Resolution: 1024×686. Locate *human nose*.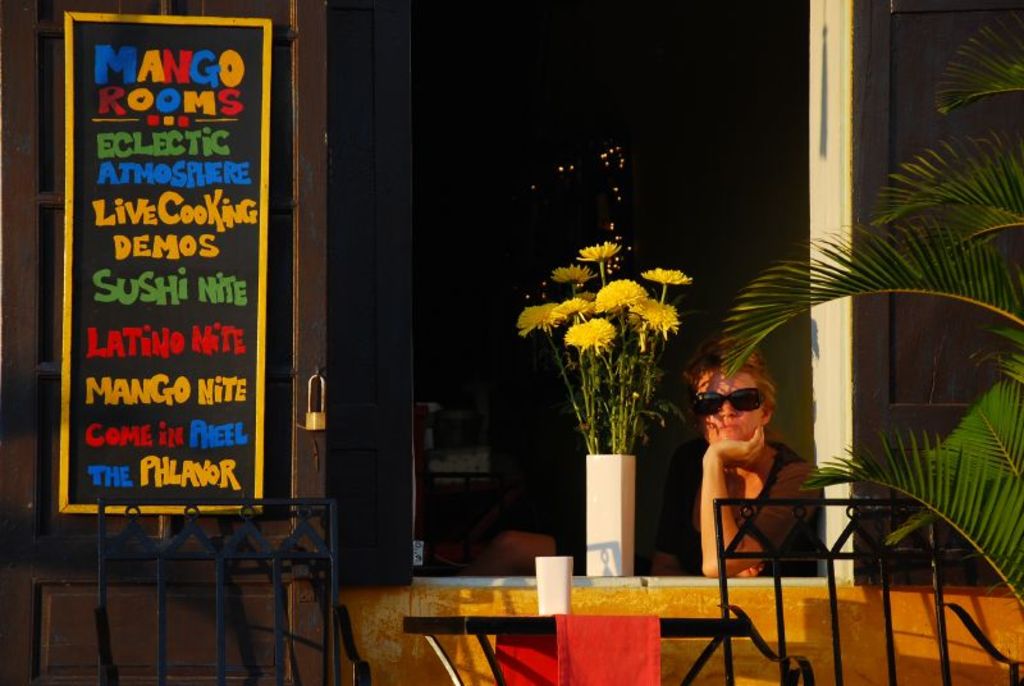
box=[718, 399, 737, 421].
